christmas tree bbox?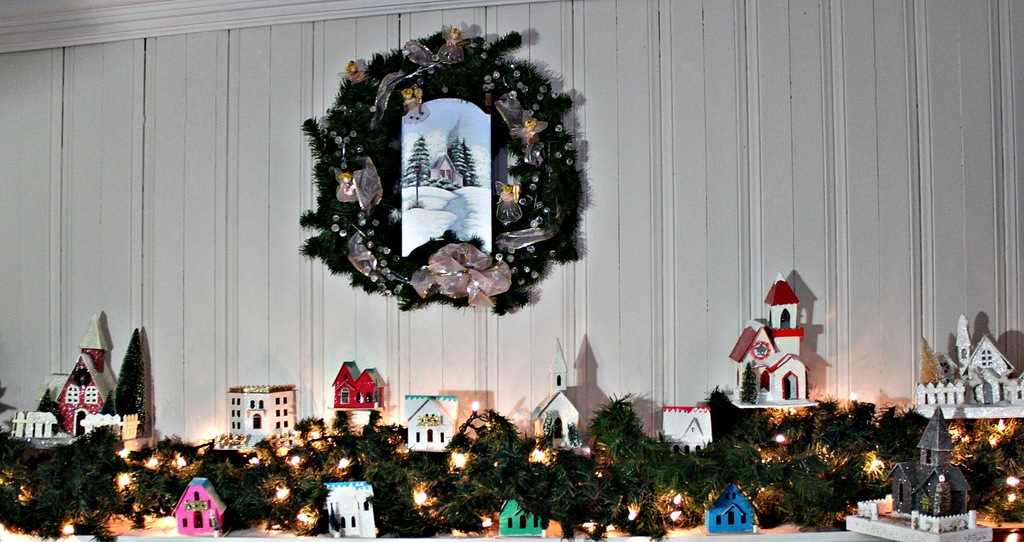
x1=402 y1=132 x2=437 y2=211
